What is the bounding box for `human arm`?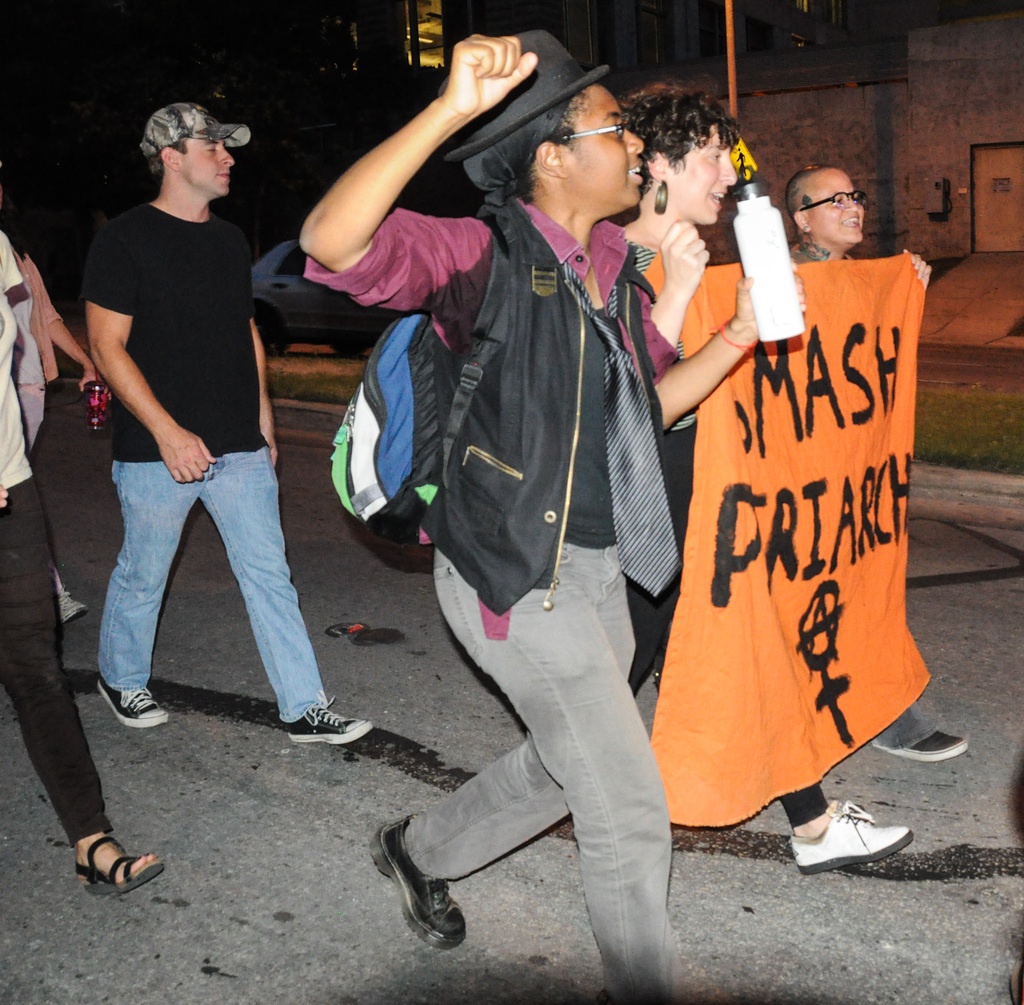
locate(642, 275, 812, 440).
